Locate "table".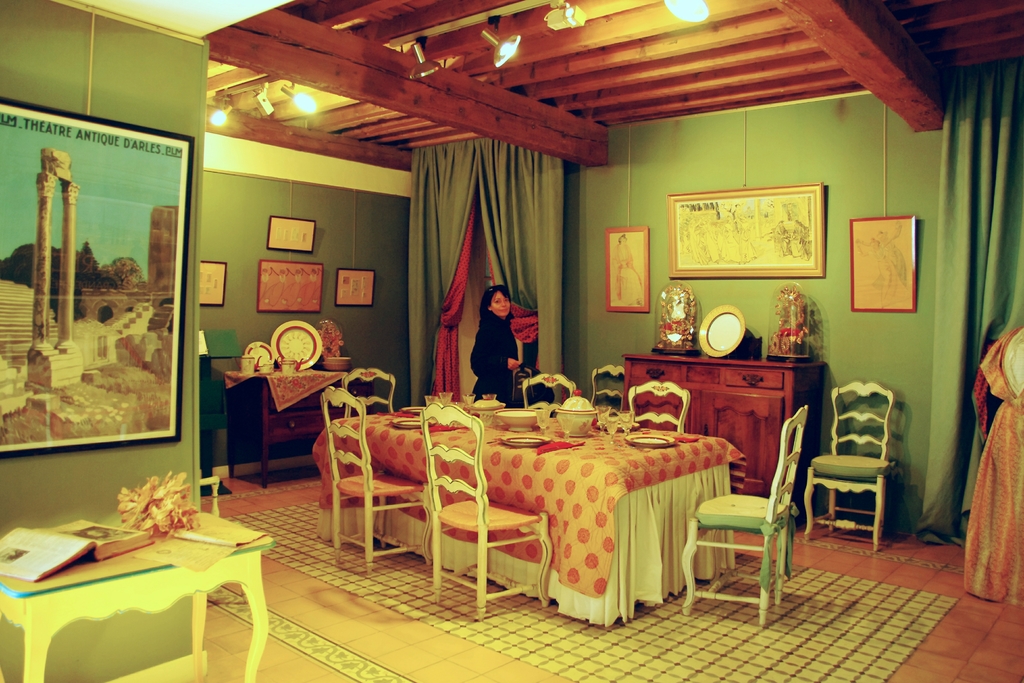
Bounding box: left=311, top=402, right=747, bottom=629.
